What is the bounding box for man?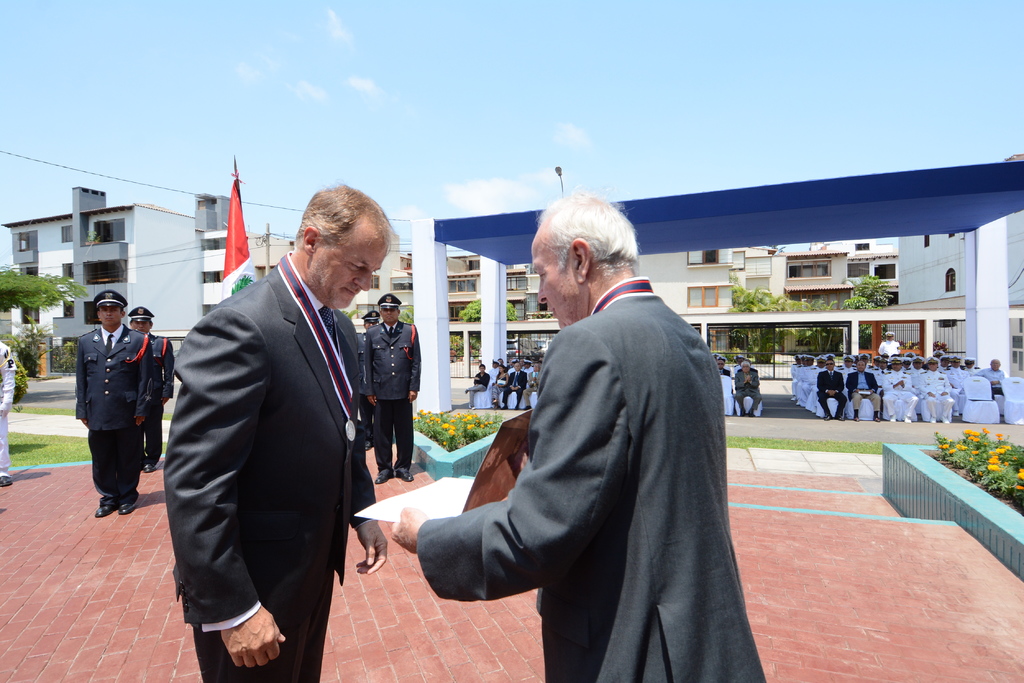
bbox(712, 355, 733, 374).
